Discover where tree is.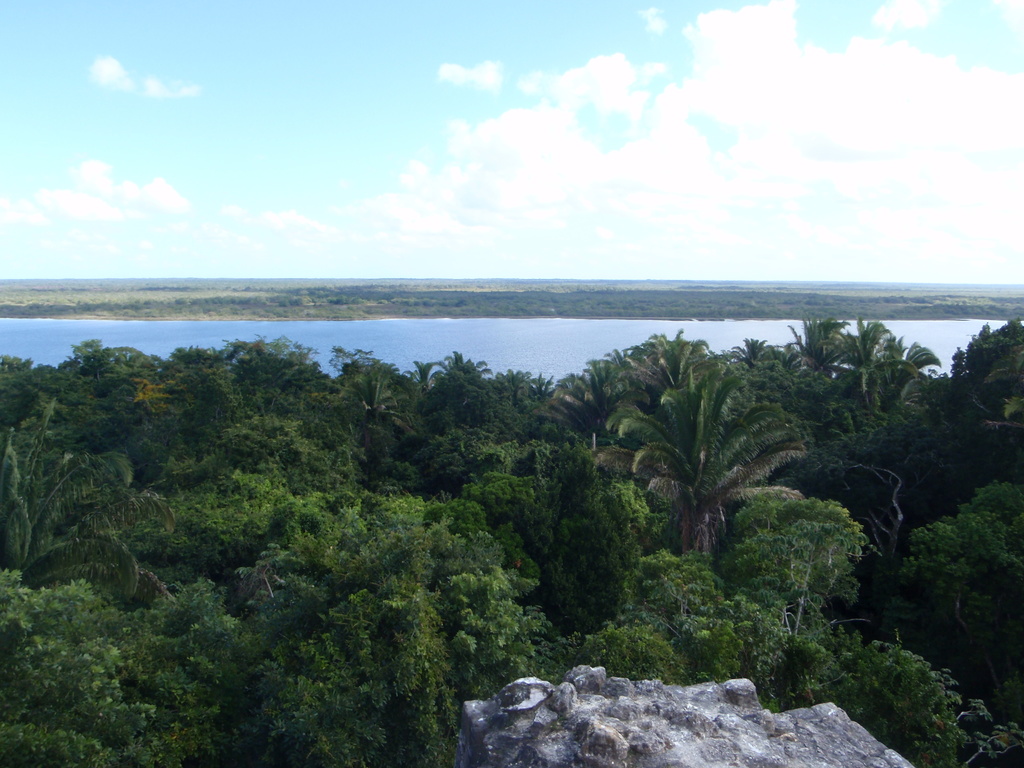
Discovered at bbox=(915, 308, 1023, 515).
